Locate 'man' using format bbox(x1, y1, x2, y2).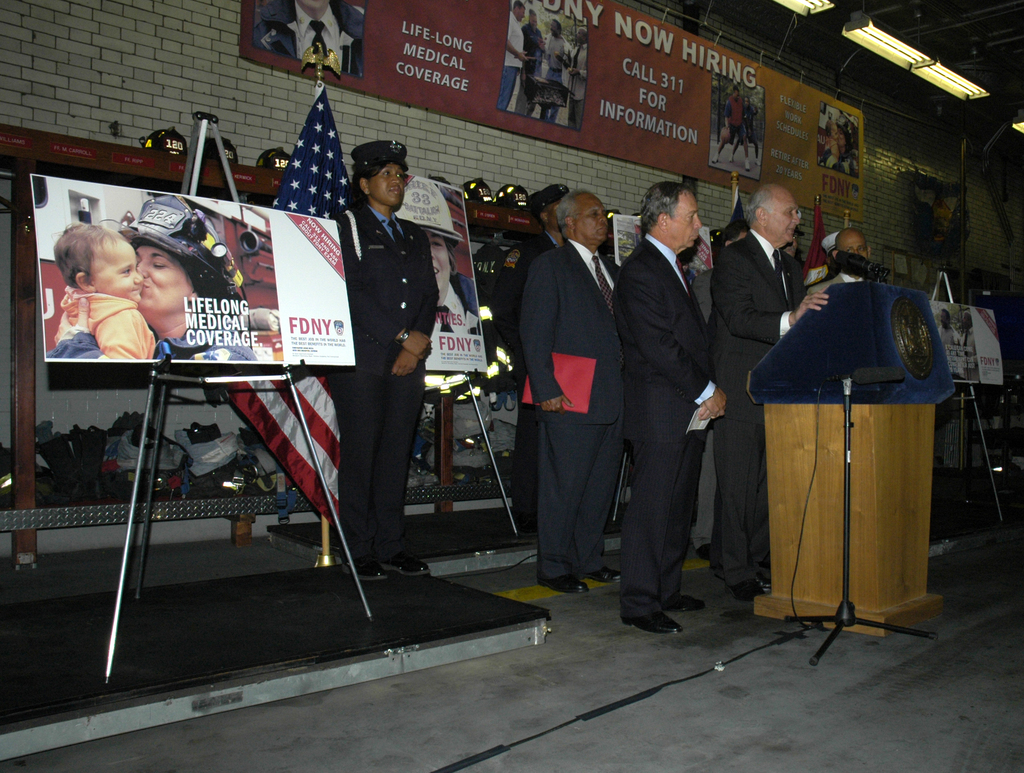
bbox(707, 182, 832, 605).
